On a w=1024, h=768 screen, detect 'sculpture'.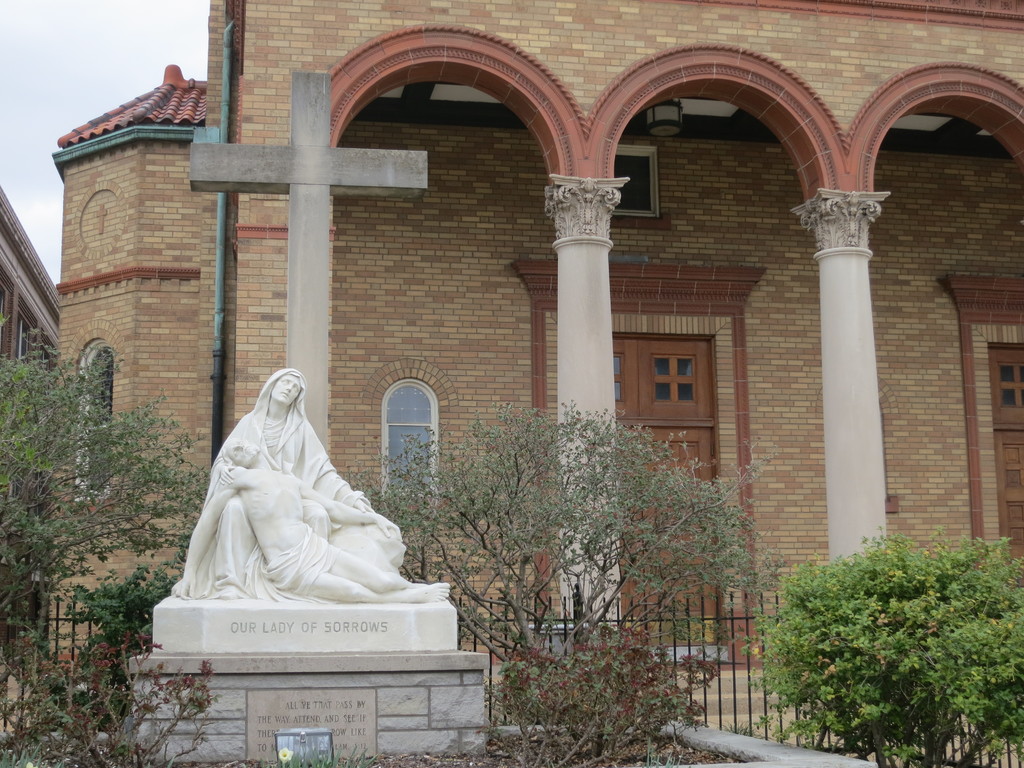
179, 431, 456, 604.
